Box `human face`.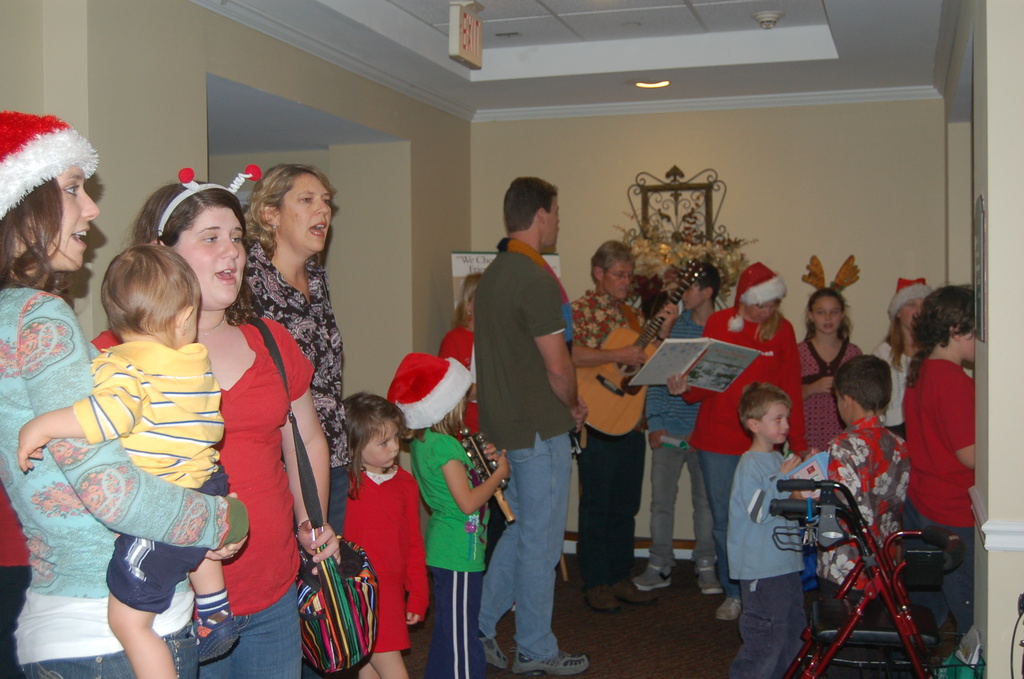
box(61, 166, 105, 265).
